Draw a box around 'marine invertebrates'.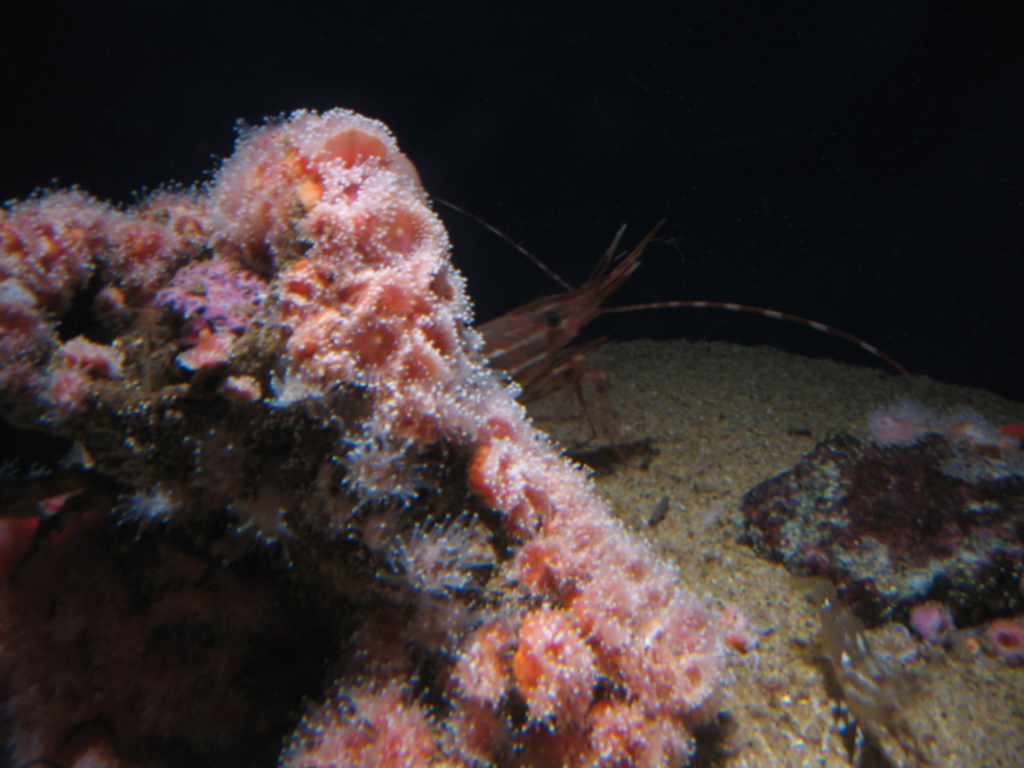
916/595/948/645.
